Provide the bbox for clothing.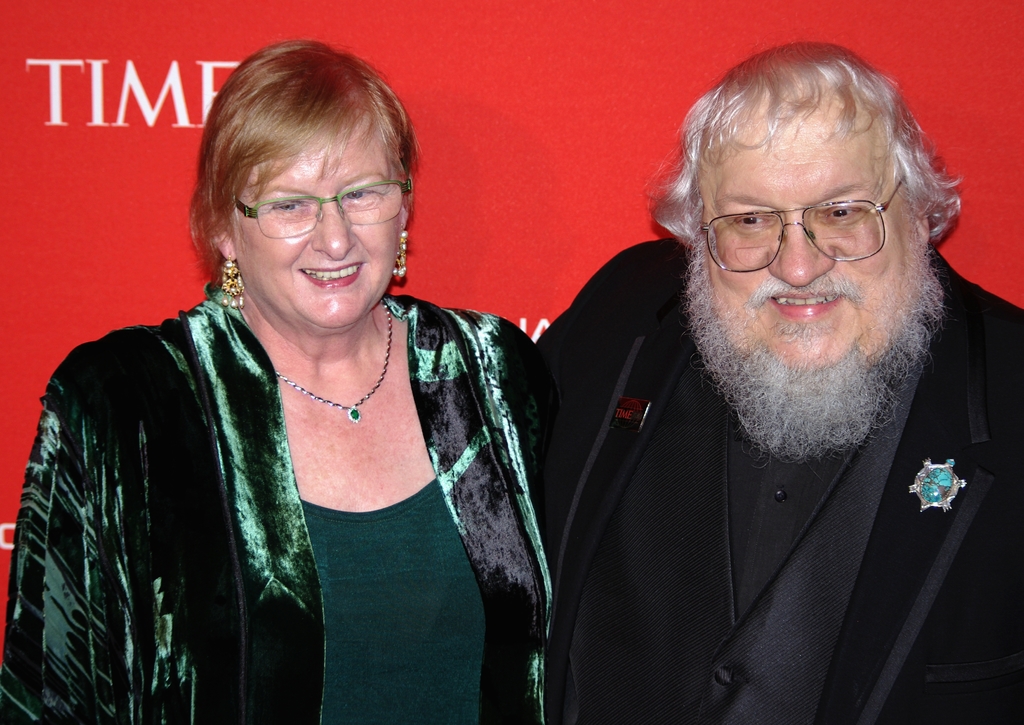
Rect(535, 238, 1023, 724).
